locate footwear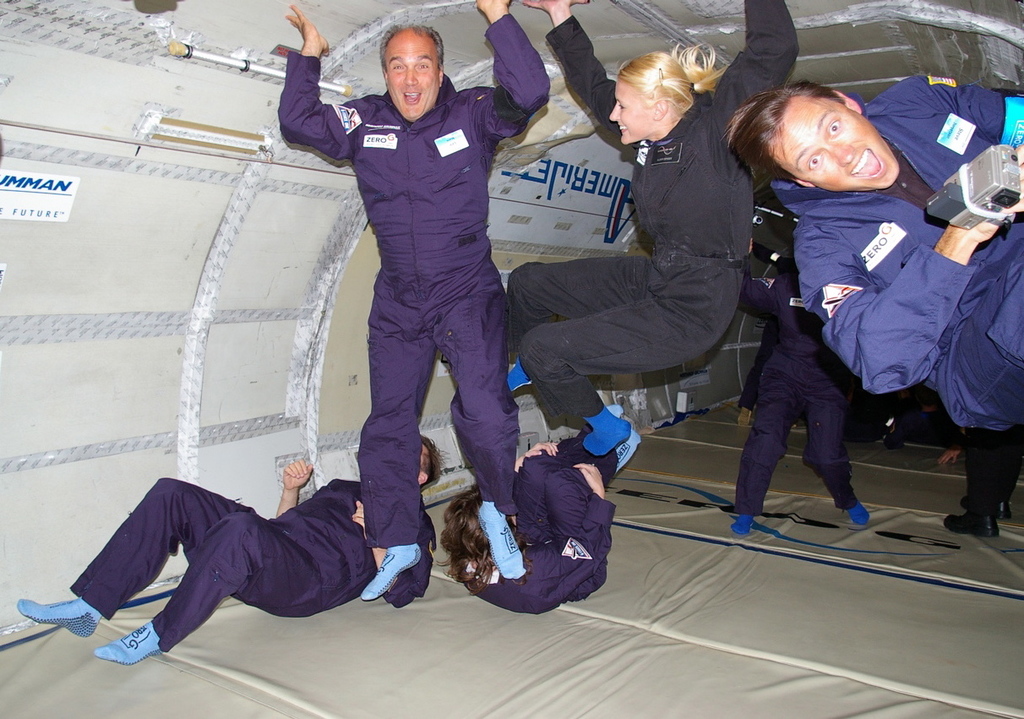
[580, 400, 629, 457]
